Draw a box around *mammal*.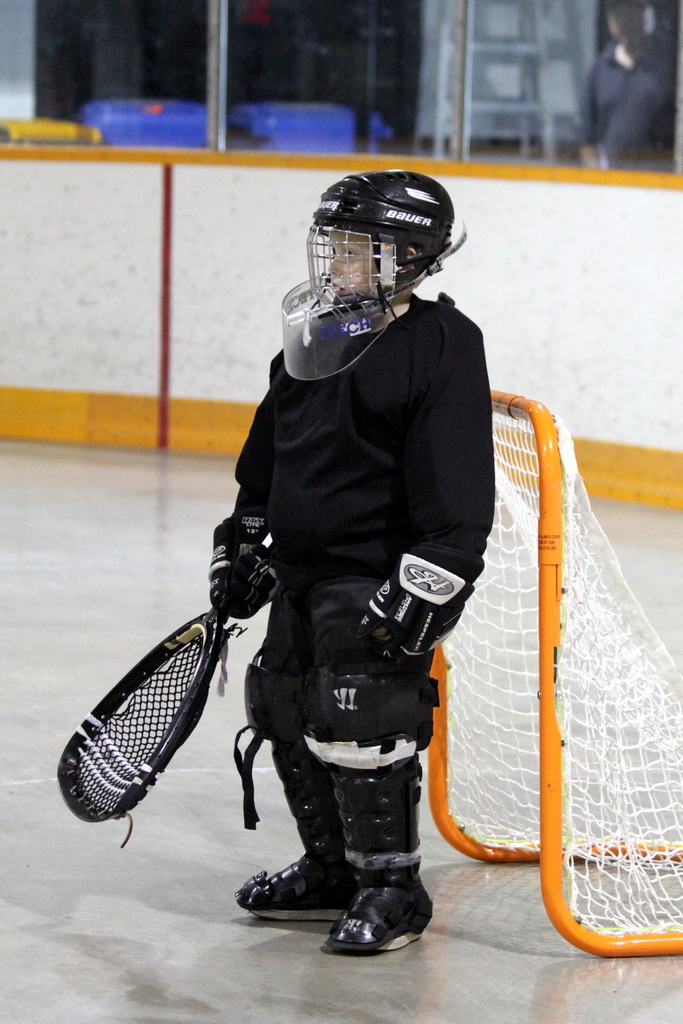
bbox=[584, 0, 662, 151].
